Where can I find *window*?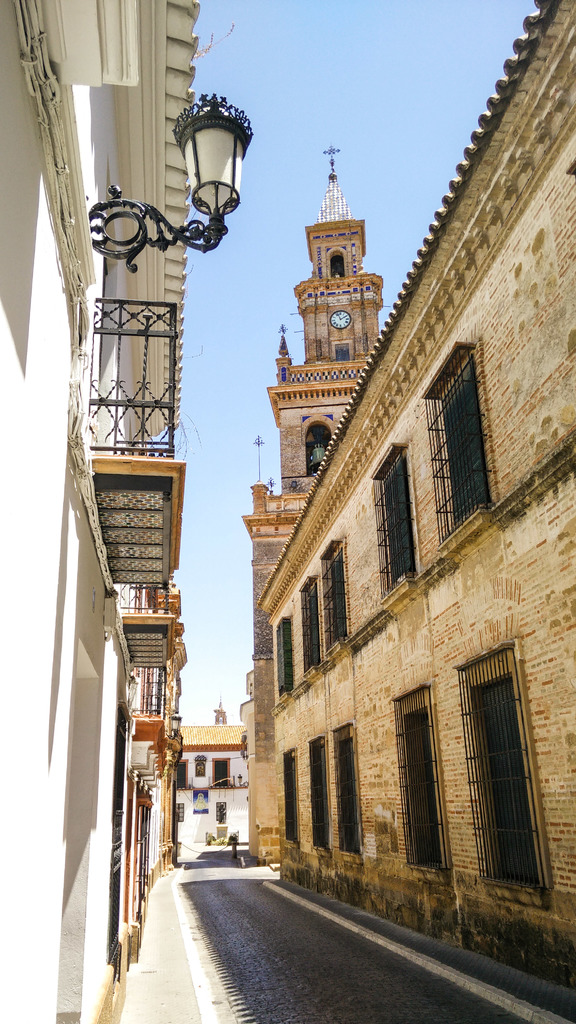
You can find it at <region>373, 442, 419, 610</region>.
